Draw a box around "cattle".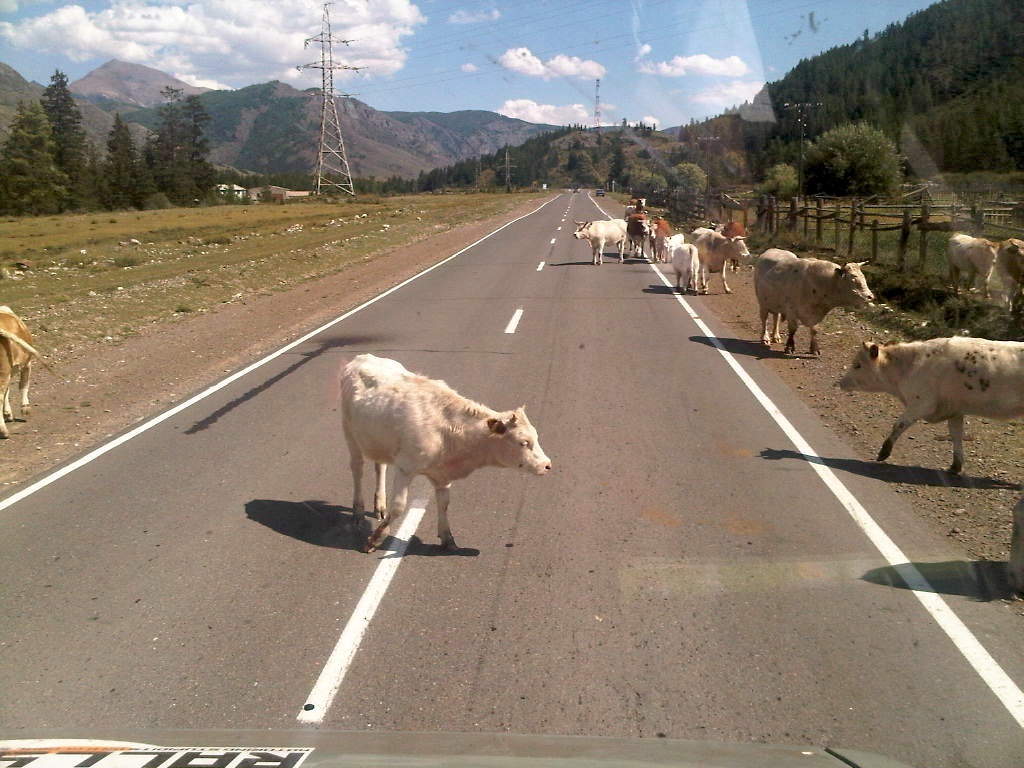
l=996, t=234, r=1023, b=308.
